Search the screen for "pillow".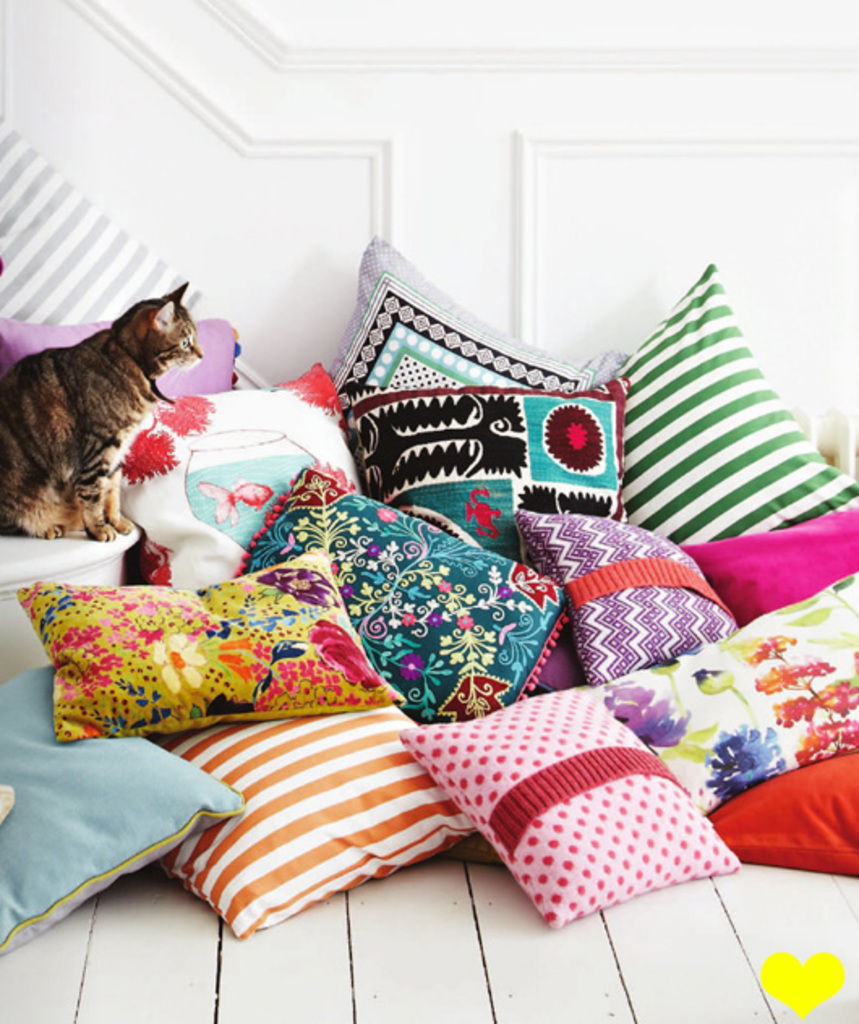
Found at <box>694,739,857,880</box>.
